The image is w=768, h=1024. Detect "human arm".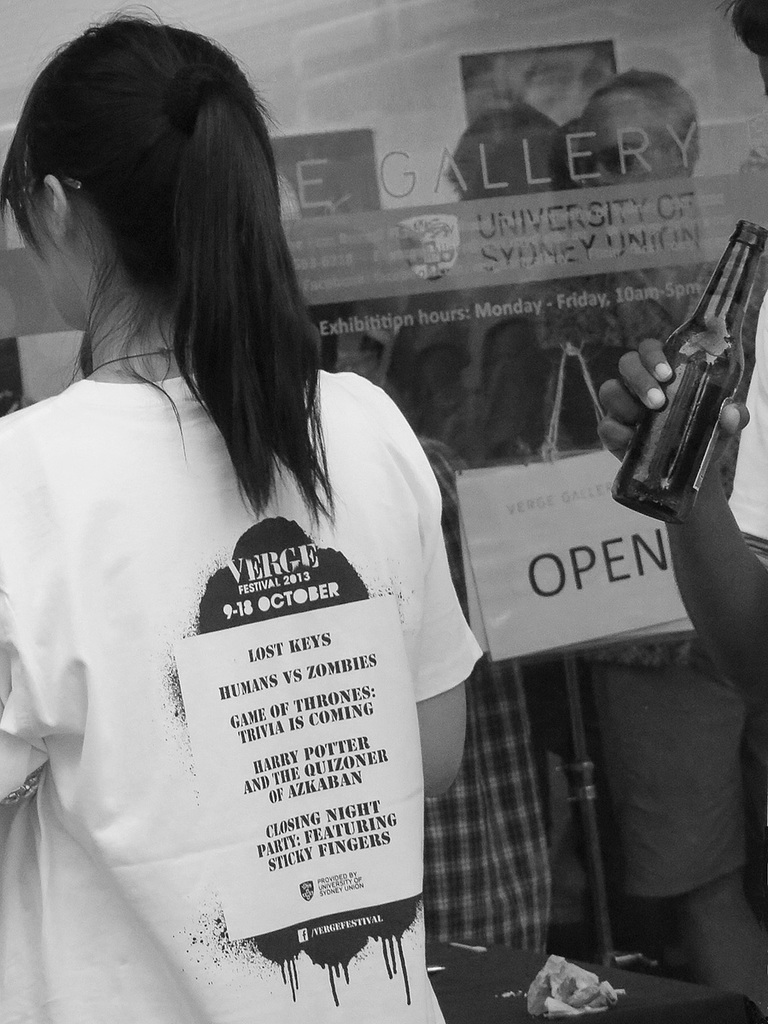
Detection: rect(352, 364, 475, 815).
